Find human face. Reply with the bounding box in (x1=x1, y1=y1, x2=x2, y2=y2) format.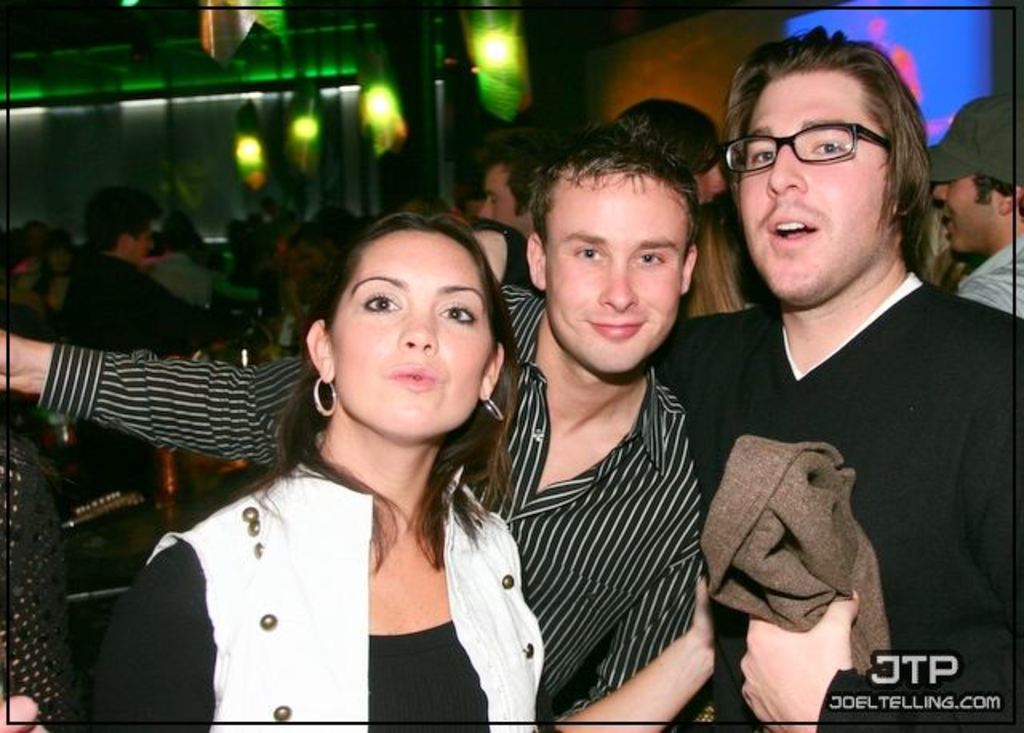
(x1=930, y1=173, x2=1003, y2=254).
